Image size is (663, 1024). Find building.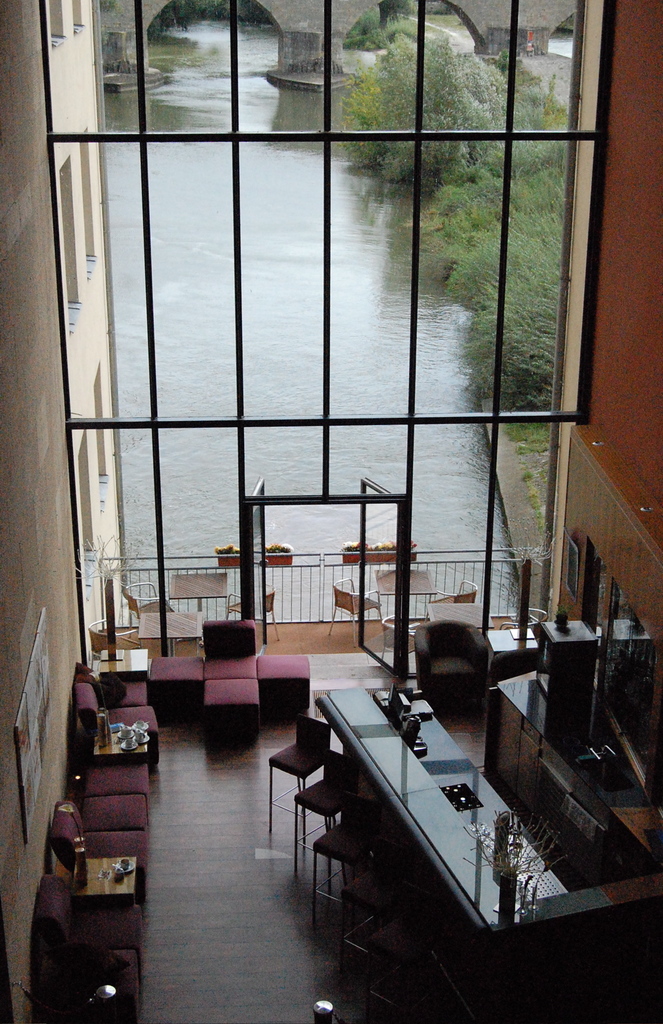
BBox(0, 0, 662, 1023).
